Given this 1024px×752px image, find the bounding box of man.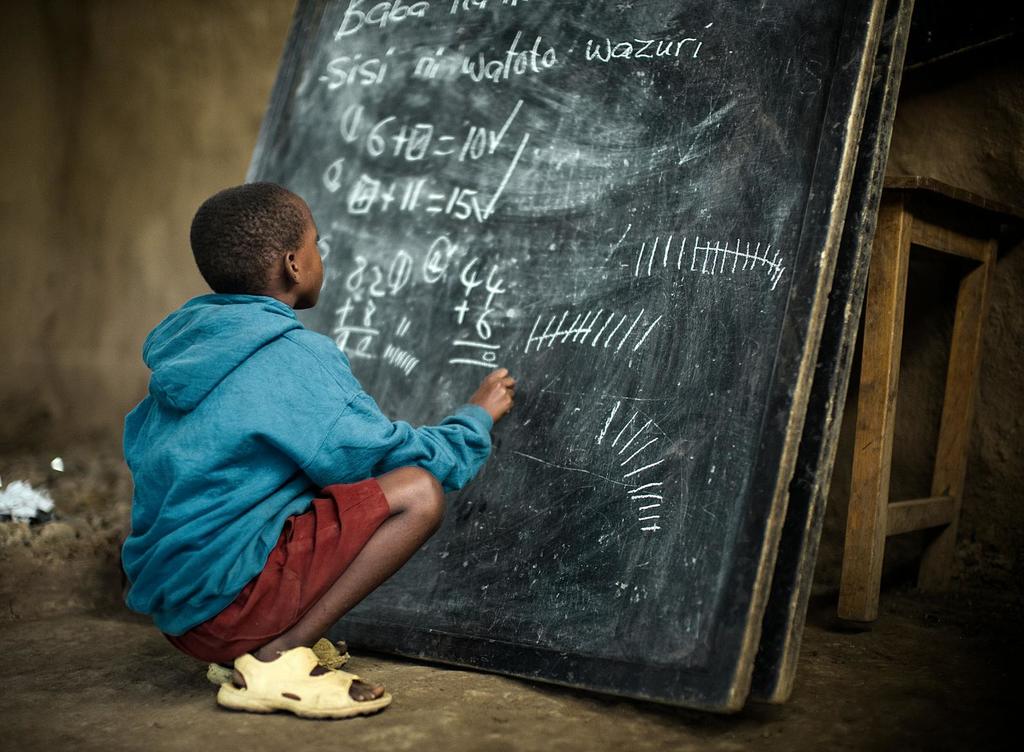
(left=116, top=180, right=519, bottom=733).
